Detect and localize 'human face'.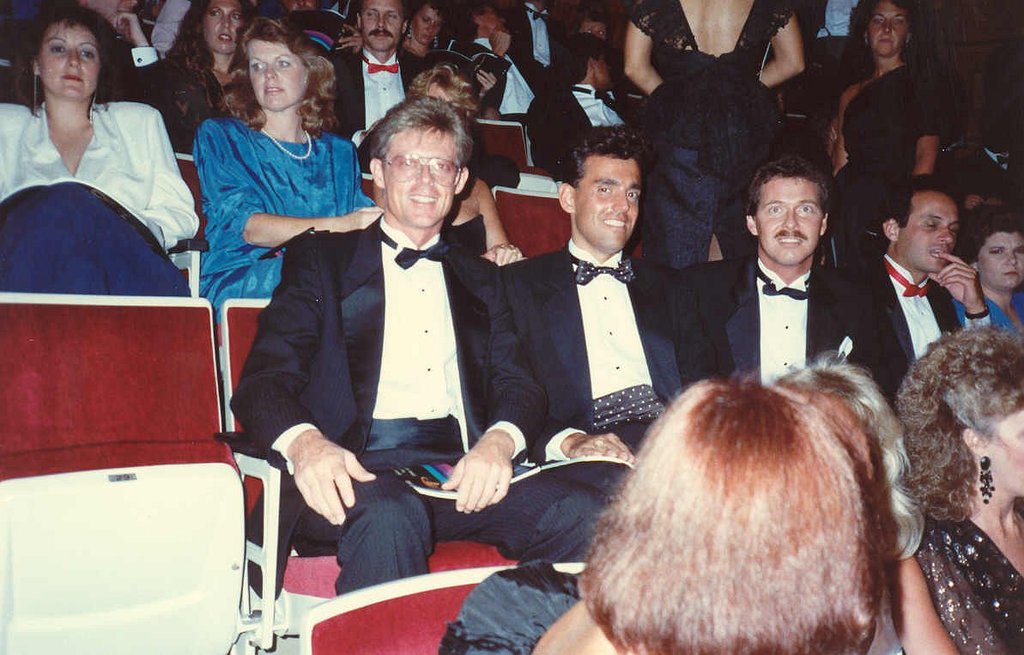
Localized at bbox=(203, 0, 245, 58).
